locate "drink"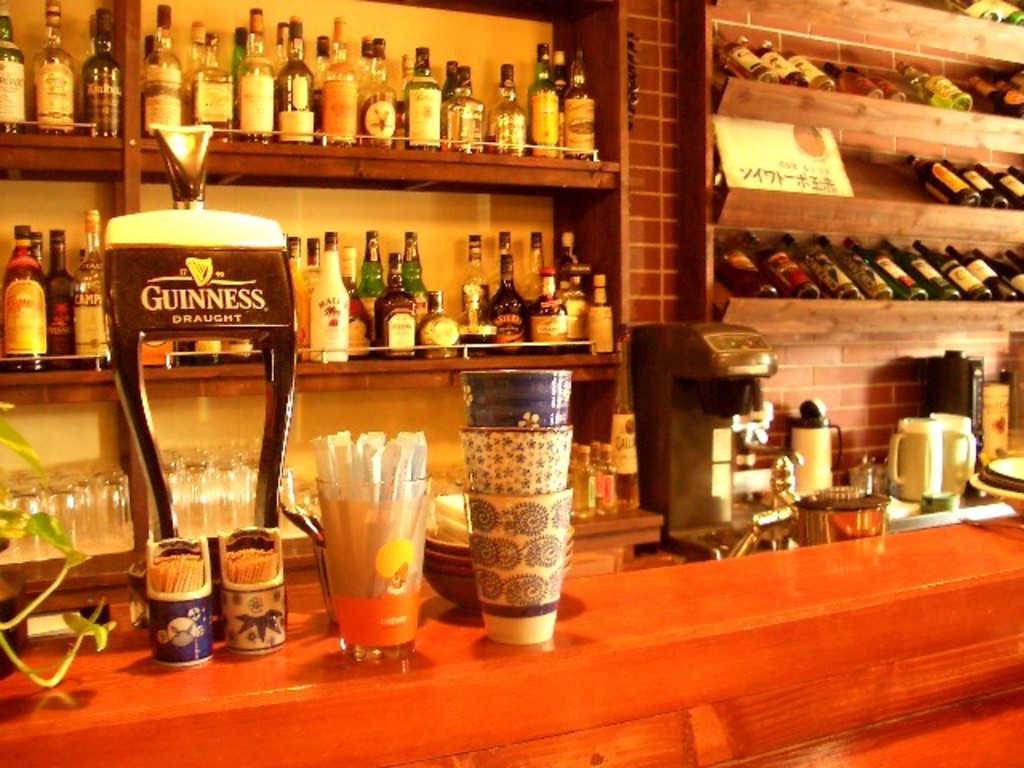
Rect(67, 210, 110, 352)
